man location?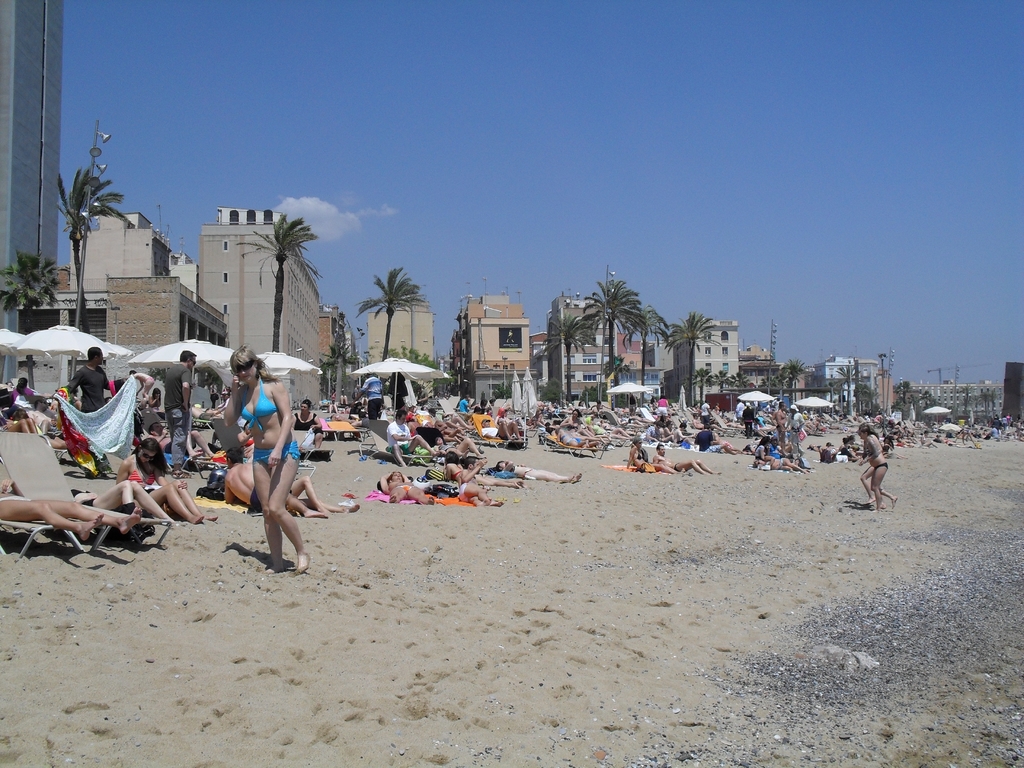
pyautogui.locateOnScreen(774, 397, 787, 444)
